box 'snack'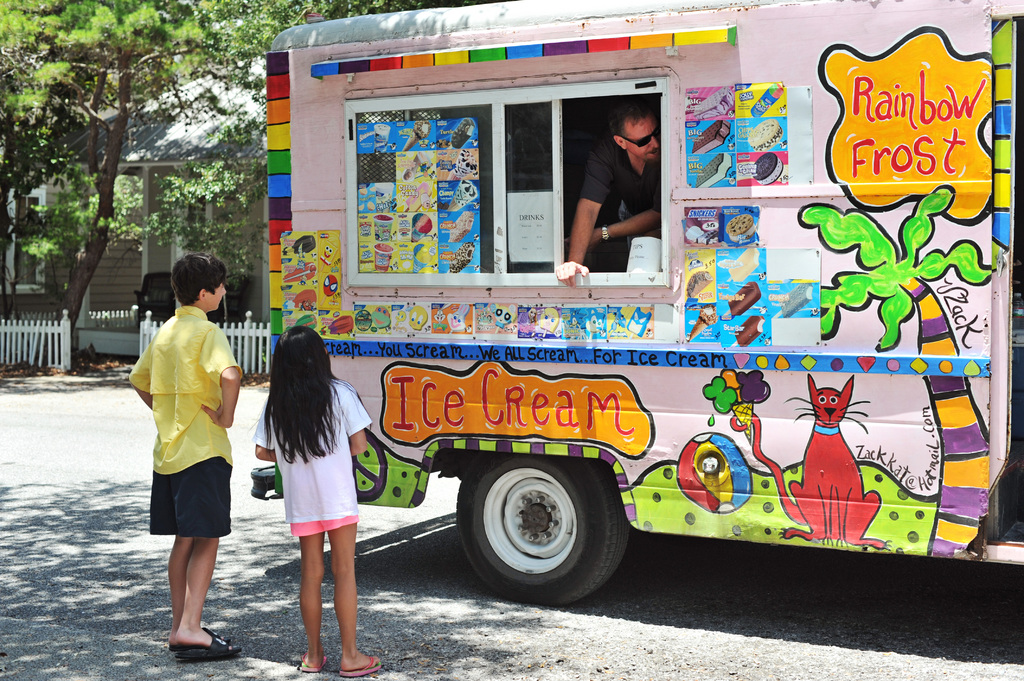
(445, 176, 479, 214)
